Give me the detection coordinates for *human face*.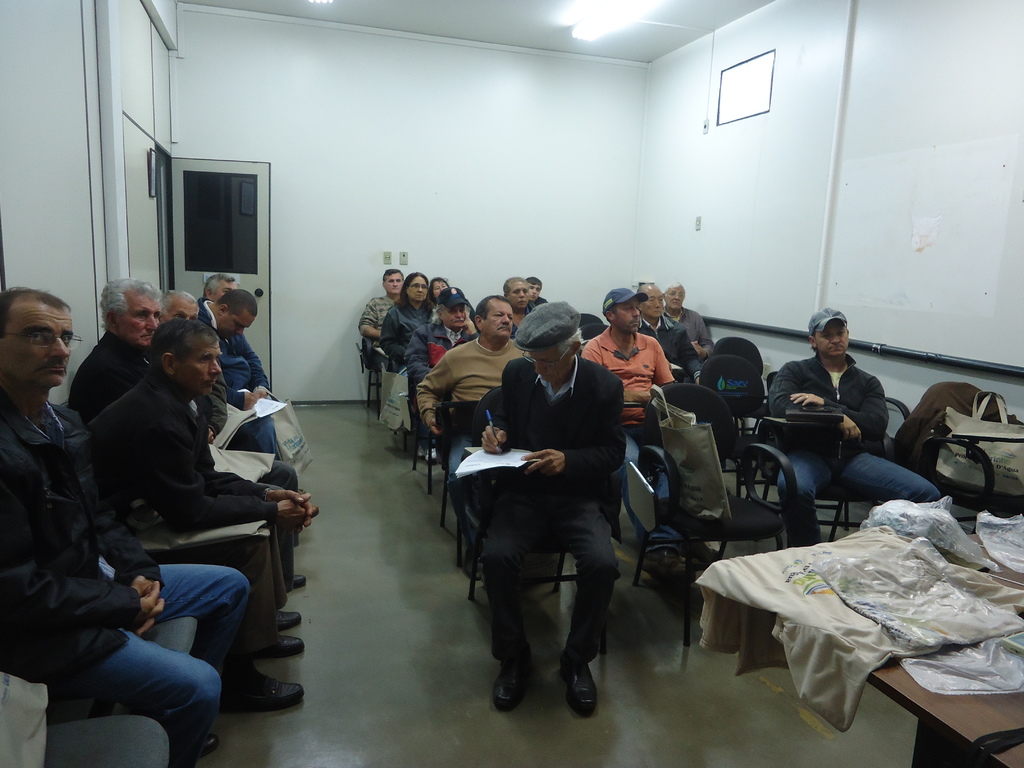
(116,298,157,351).
